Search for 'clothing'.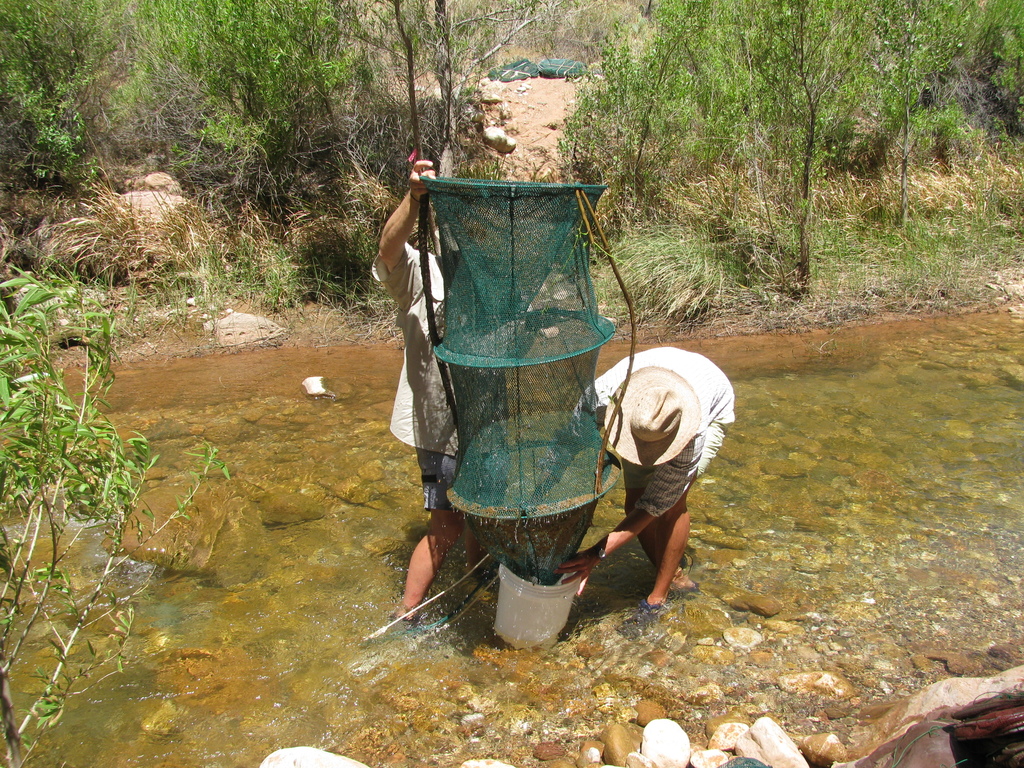
Found at (360, 250, 465, 509).
